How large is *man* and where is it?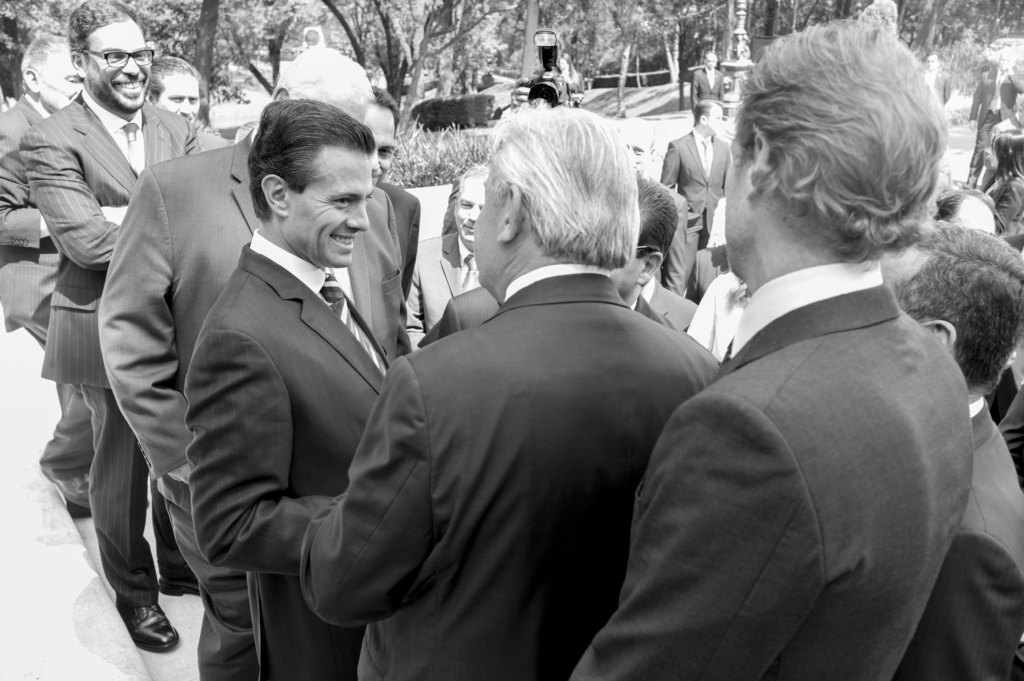
Bounding box: [565,13,973,680].
